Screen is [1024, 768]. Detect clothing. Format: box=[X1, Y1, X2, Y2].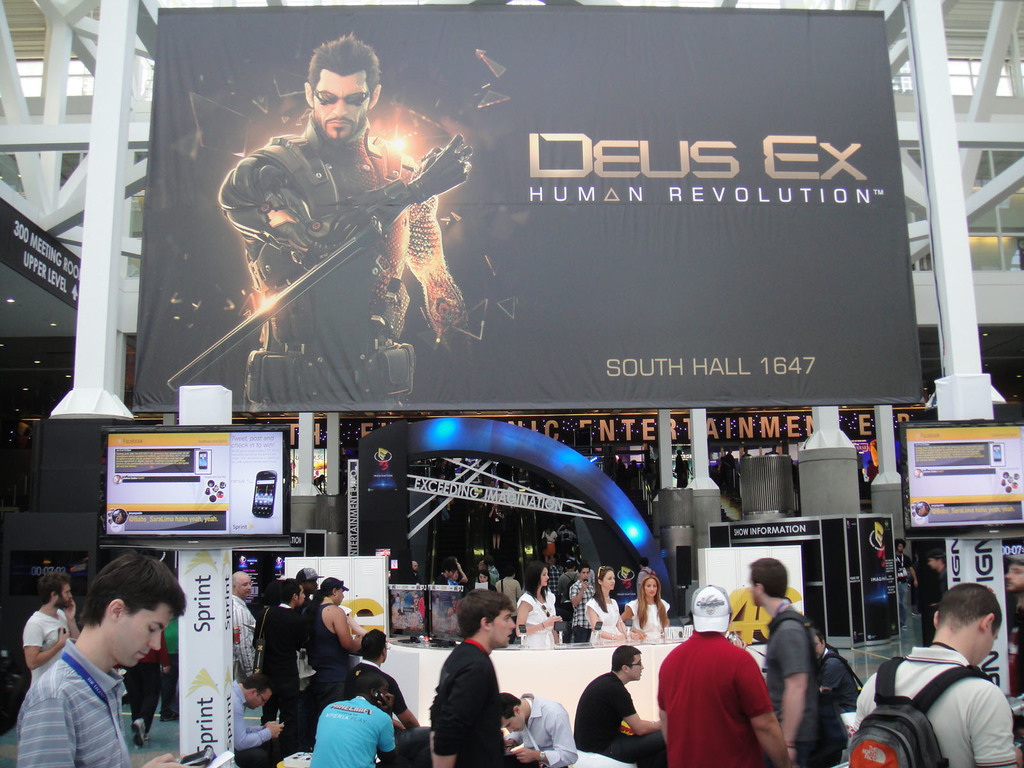
box=[432, 634, 507, 767].
